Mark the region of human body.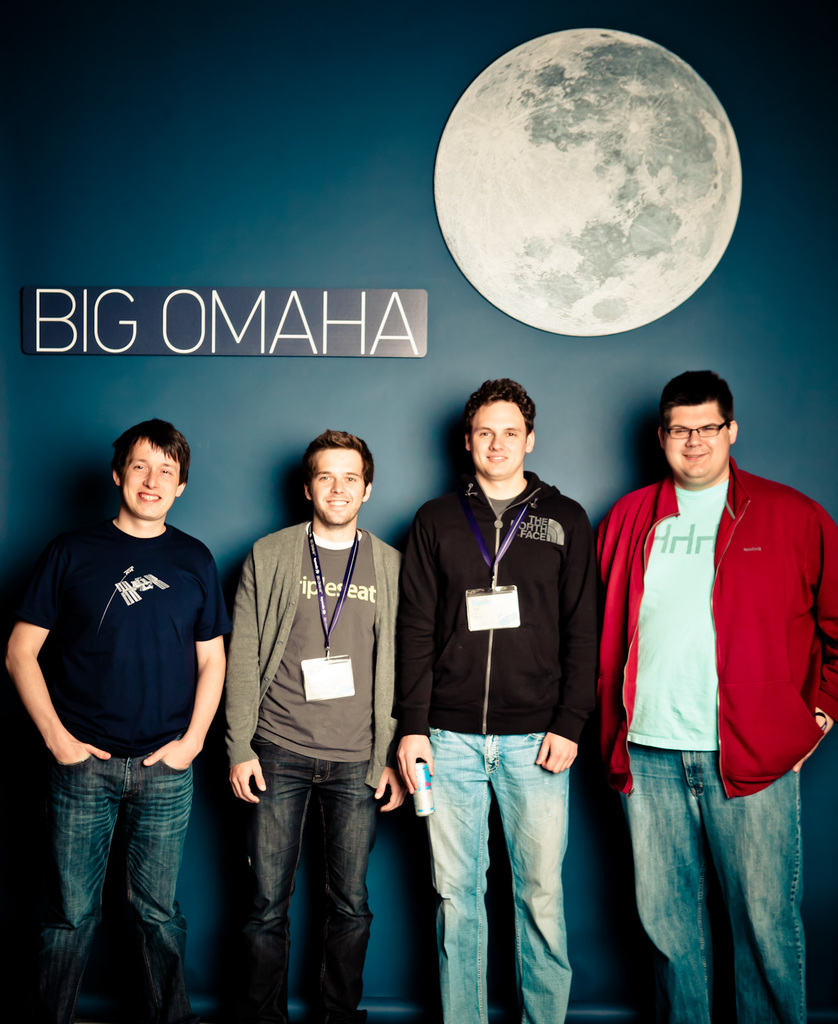
Region: detection(229, 424, 406, 1023).
